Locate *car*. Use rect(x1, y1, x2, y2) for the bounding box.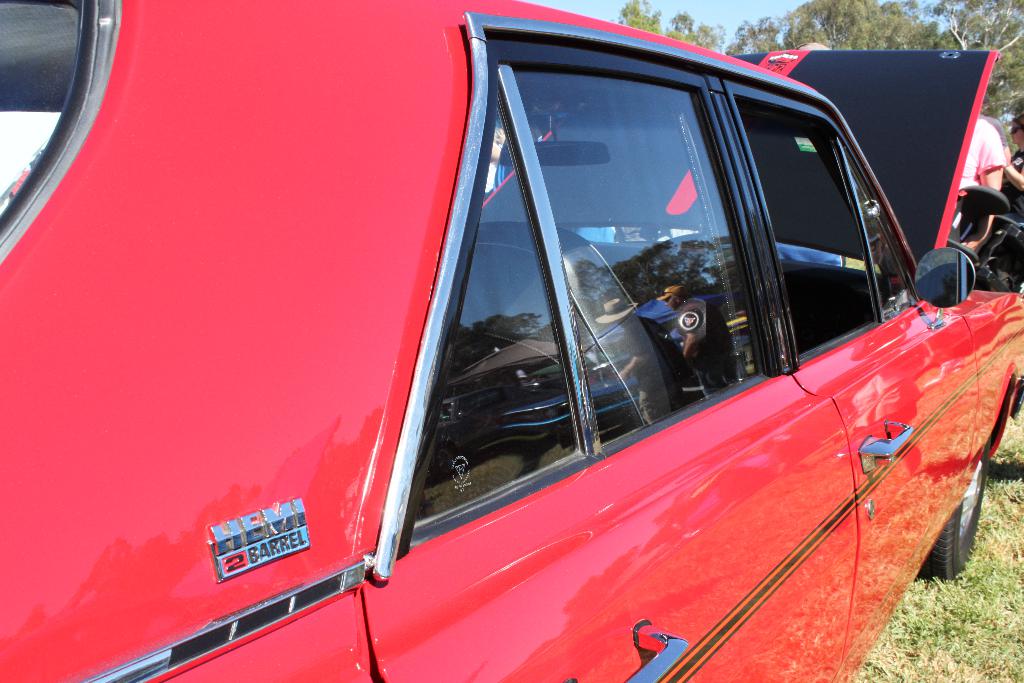
rect(0, 0, 1023, 682).
